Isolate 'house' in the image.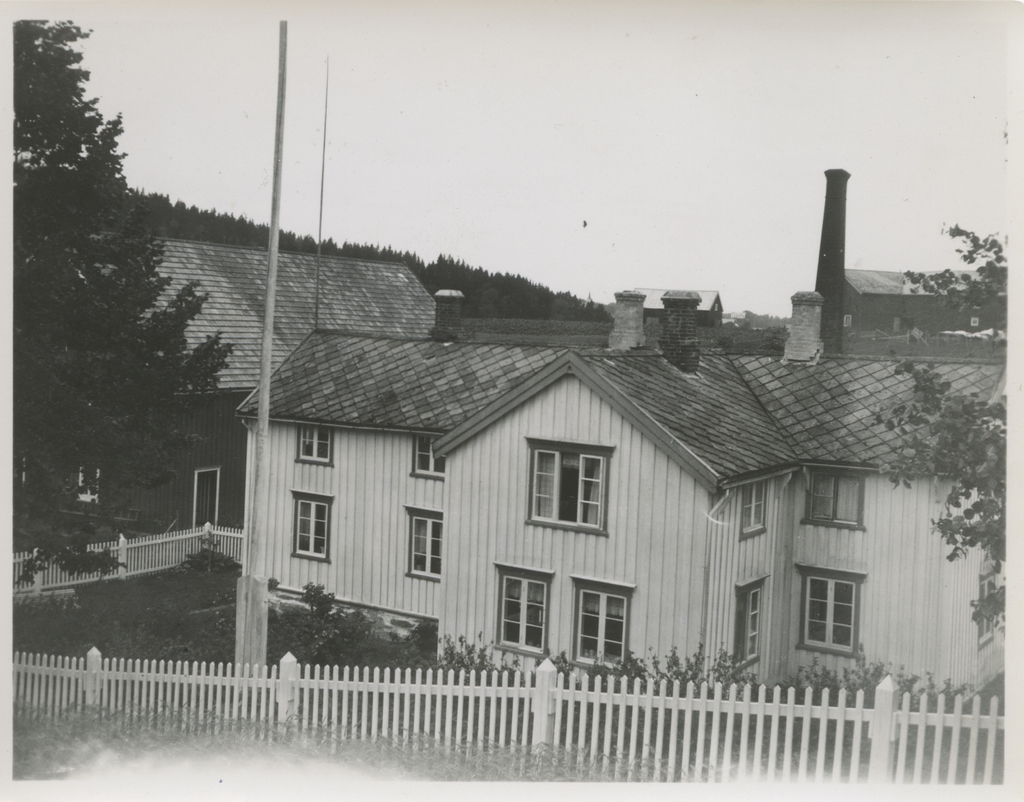
Isolated region: crop(238, 289, 1008, 714).
